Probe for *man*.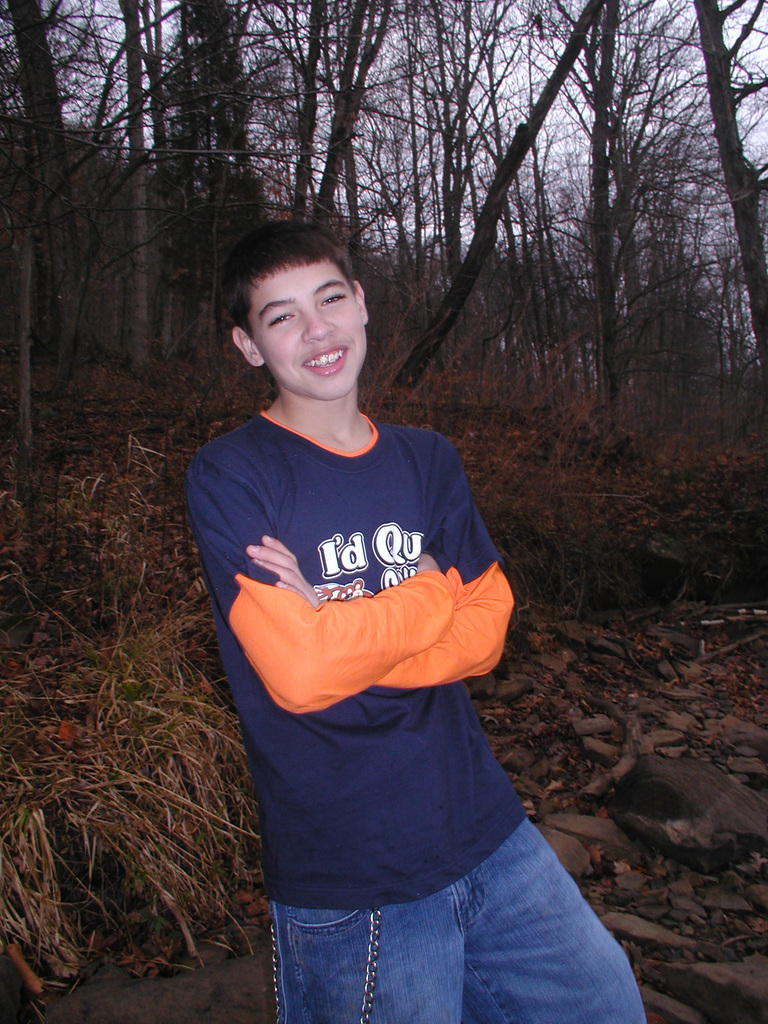
Probe result: 179:180:642:1006.
